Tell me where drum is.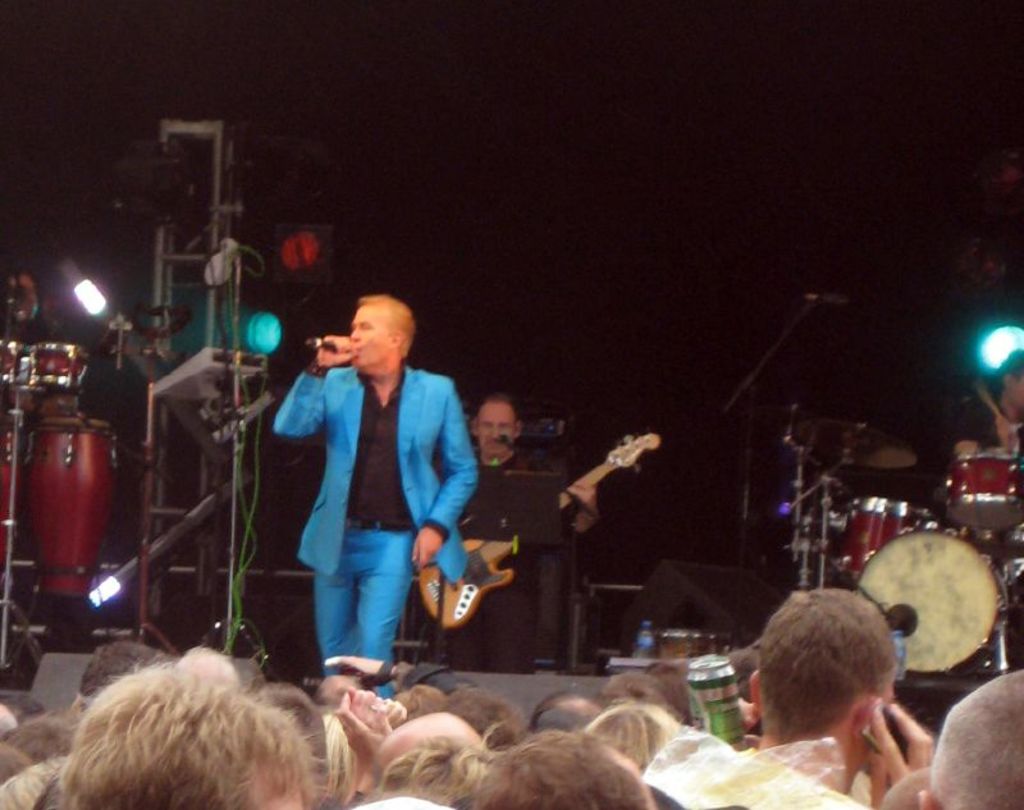
drum is at [0, 334, 23, 379].
